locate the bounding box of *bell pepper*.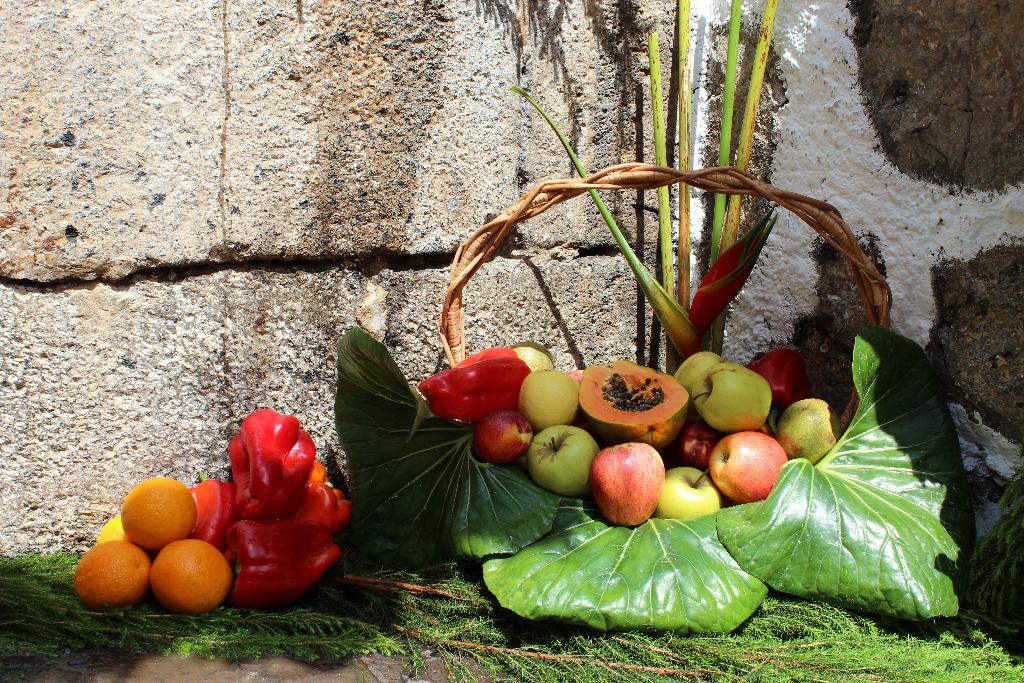
Bounding box: x1=189, y1=478, x2=232, y2=545.
